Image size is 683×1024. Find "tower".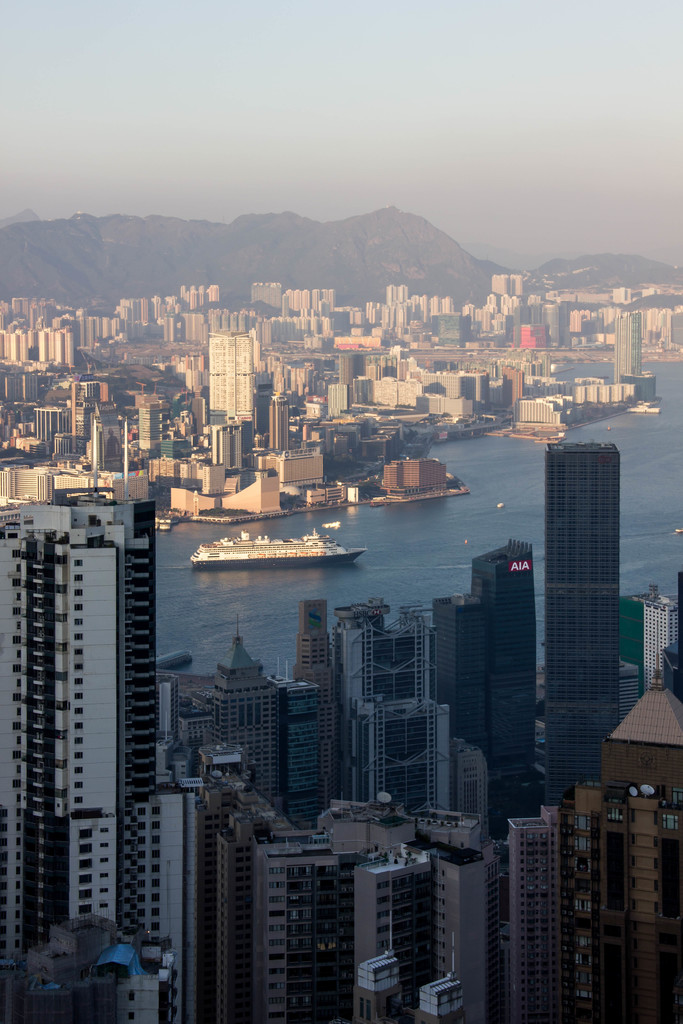
(x1=208, y1=602, x2=280, y2=835).
